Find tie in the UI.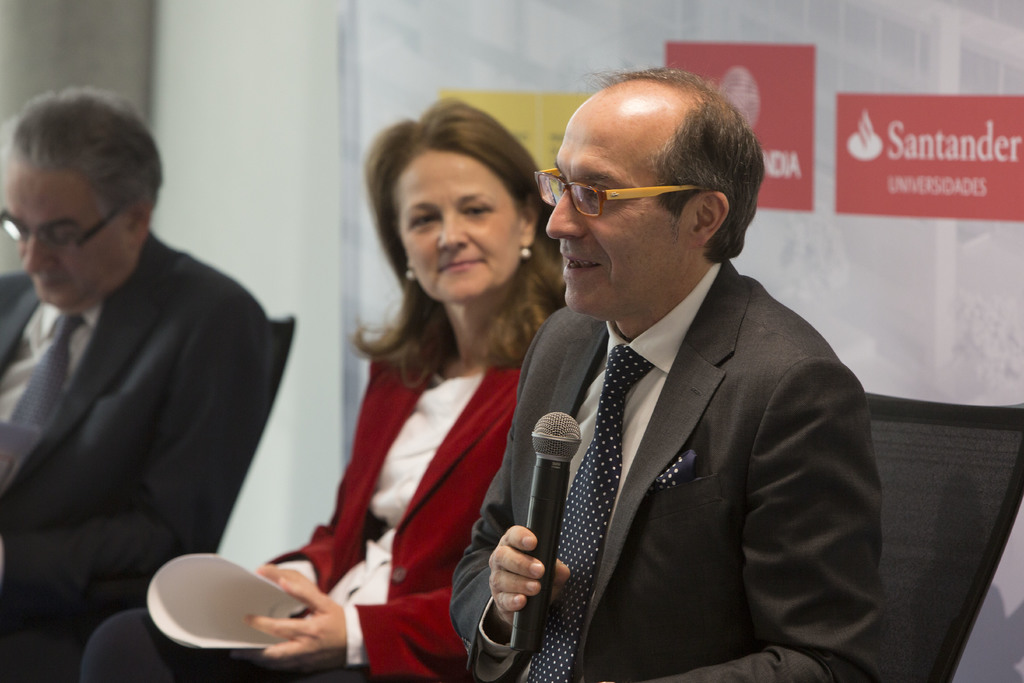
UI element at [x1=2, y1=317, x2=81, y2=490].
